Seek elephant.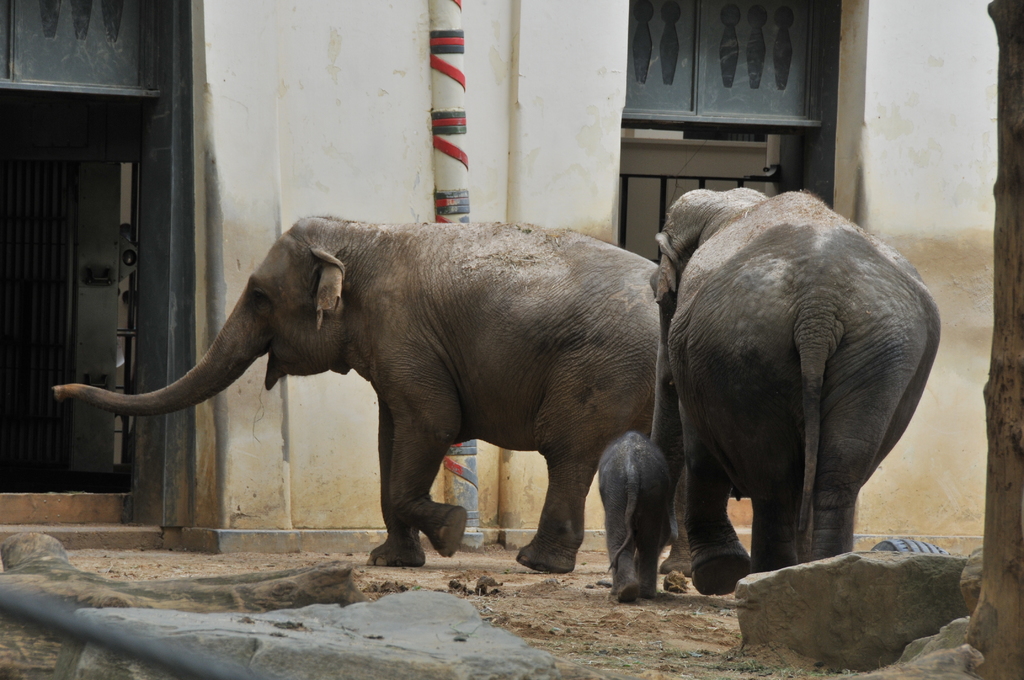
[50,213,699,583].
